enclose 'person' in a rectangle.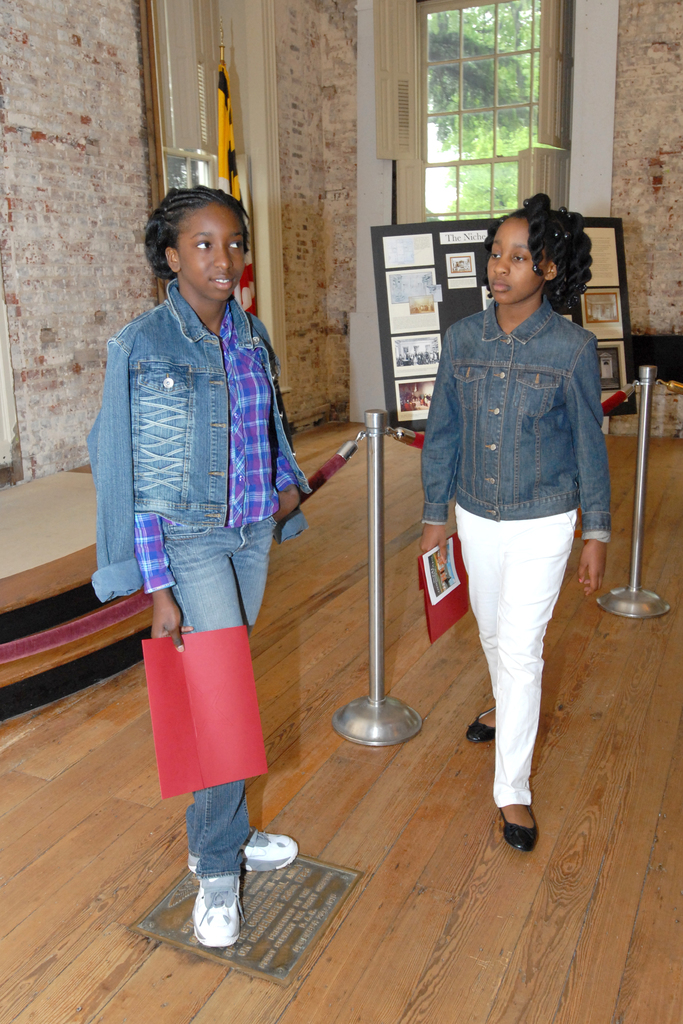
(x1=422, y1=163, x2=623, y2=887).
